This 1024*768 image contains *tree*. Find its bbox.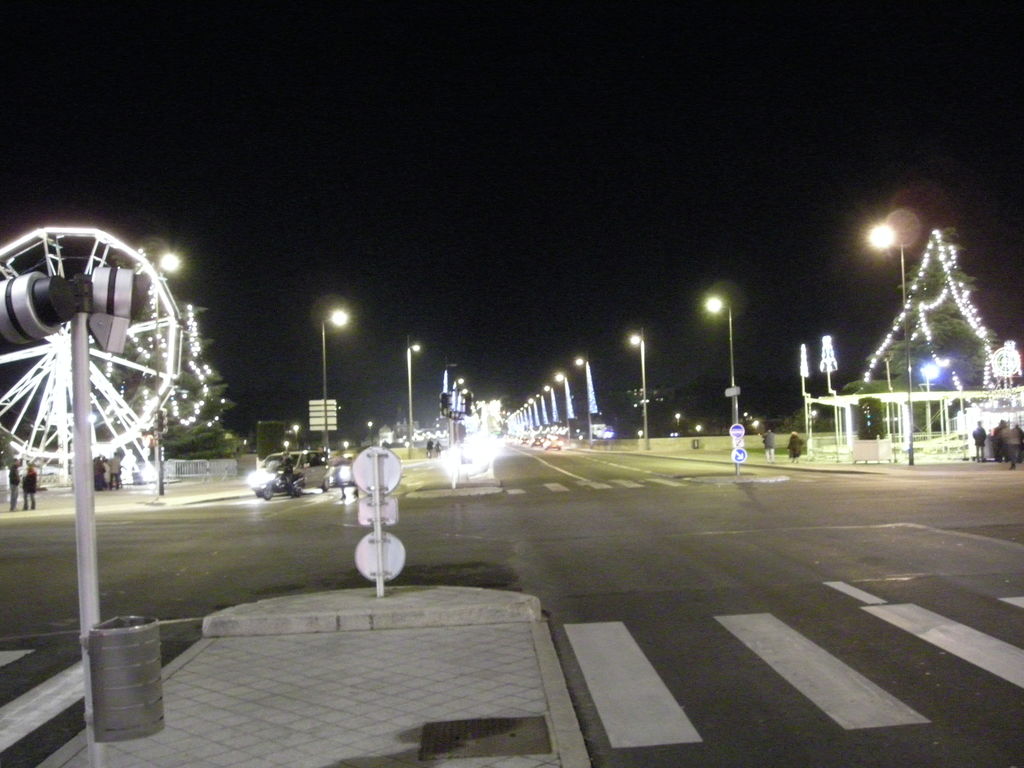
{"left": 63, "top": 244, "right": 230, "bottom": 461}.
